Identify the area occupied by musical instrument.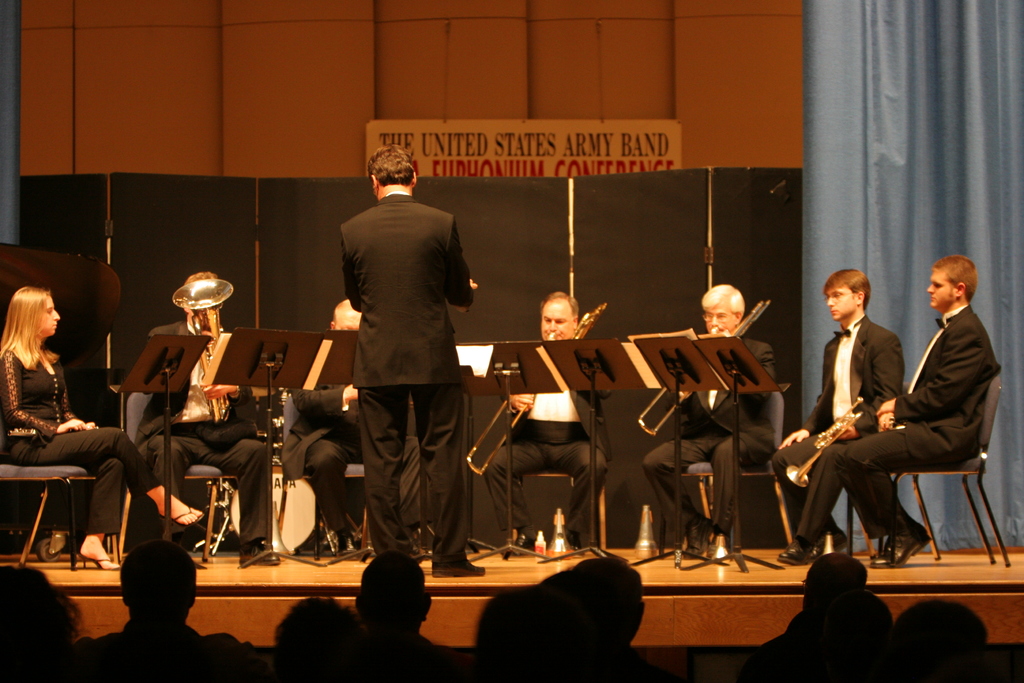
Area: pyautogui.locateOnScreen(172, 279, 246, 422).
